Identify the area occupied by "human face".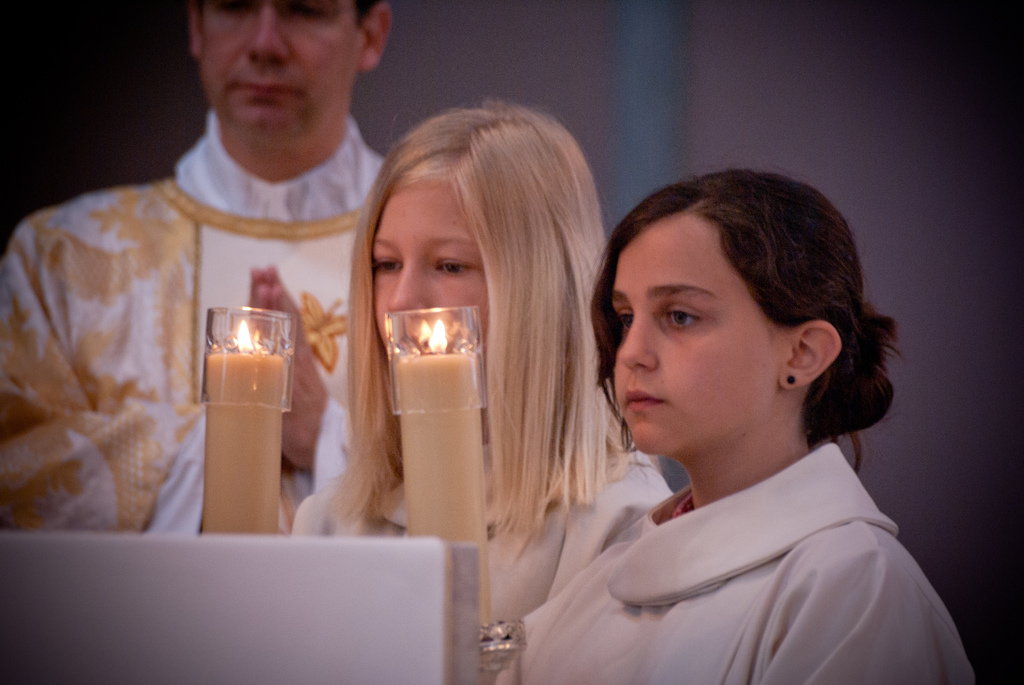
Area: [x1=371, y1=177, x2=488, y2=348].
